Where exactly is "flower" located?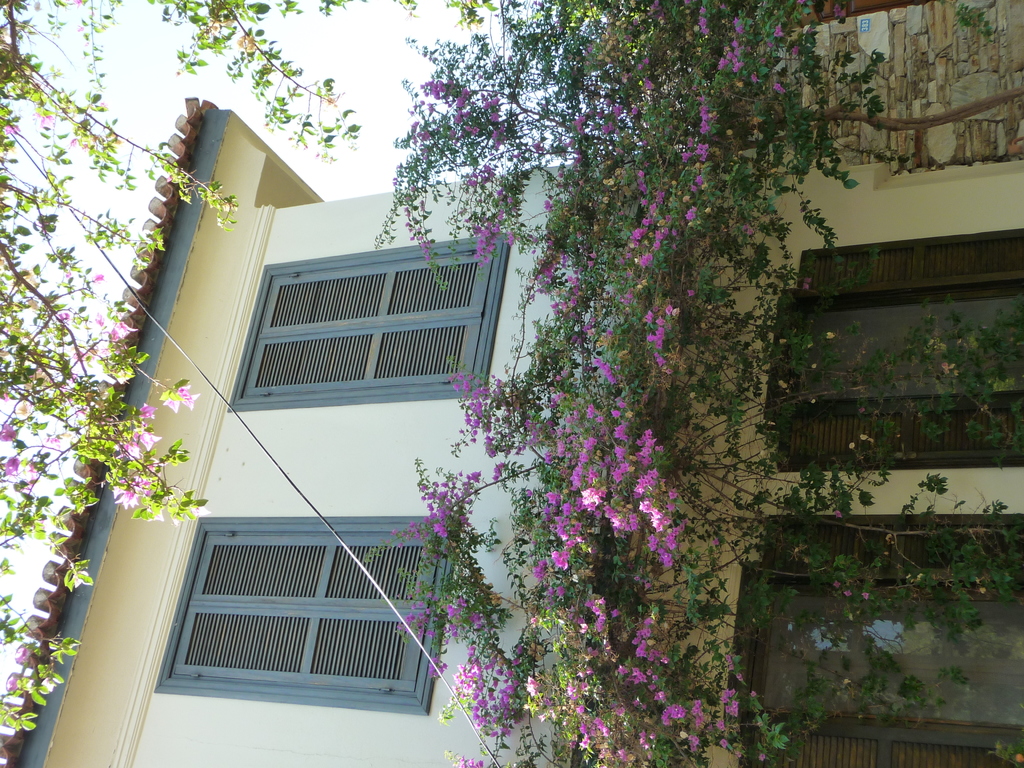
Its bounding box is bbox(15, 650, 30, 666).
